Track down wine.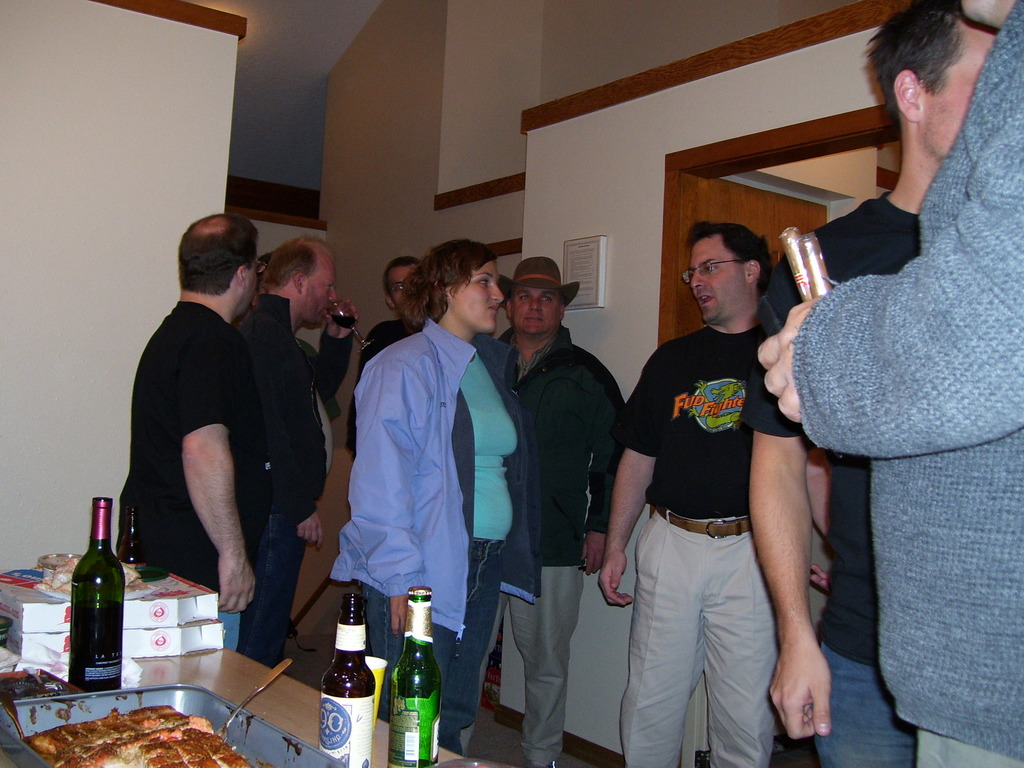
Tracked to l=49, t=510, r=127, b=693.
